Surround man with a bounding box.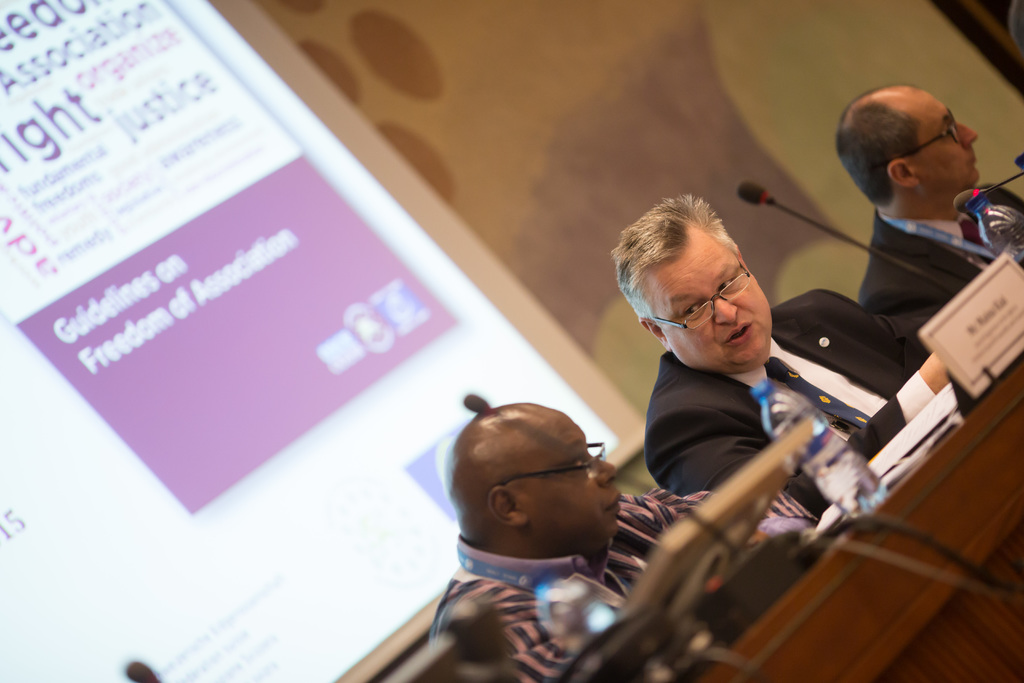
detection(610, 188, 951, 520).
